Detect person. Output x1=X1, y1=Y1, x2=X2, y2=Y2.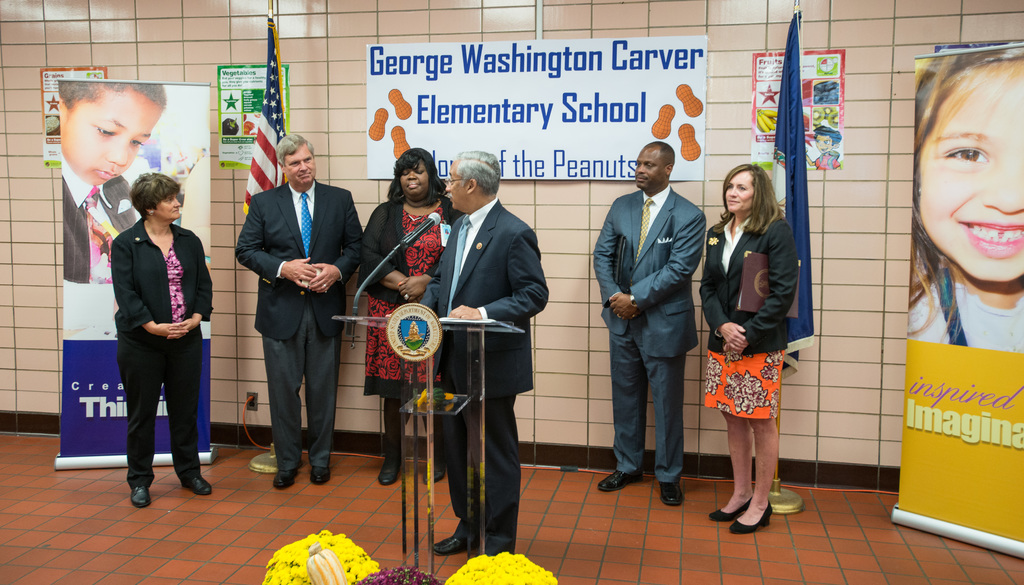
x1=420, y1=147, x2=545, y2=554.
